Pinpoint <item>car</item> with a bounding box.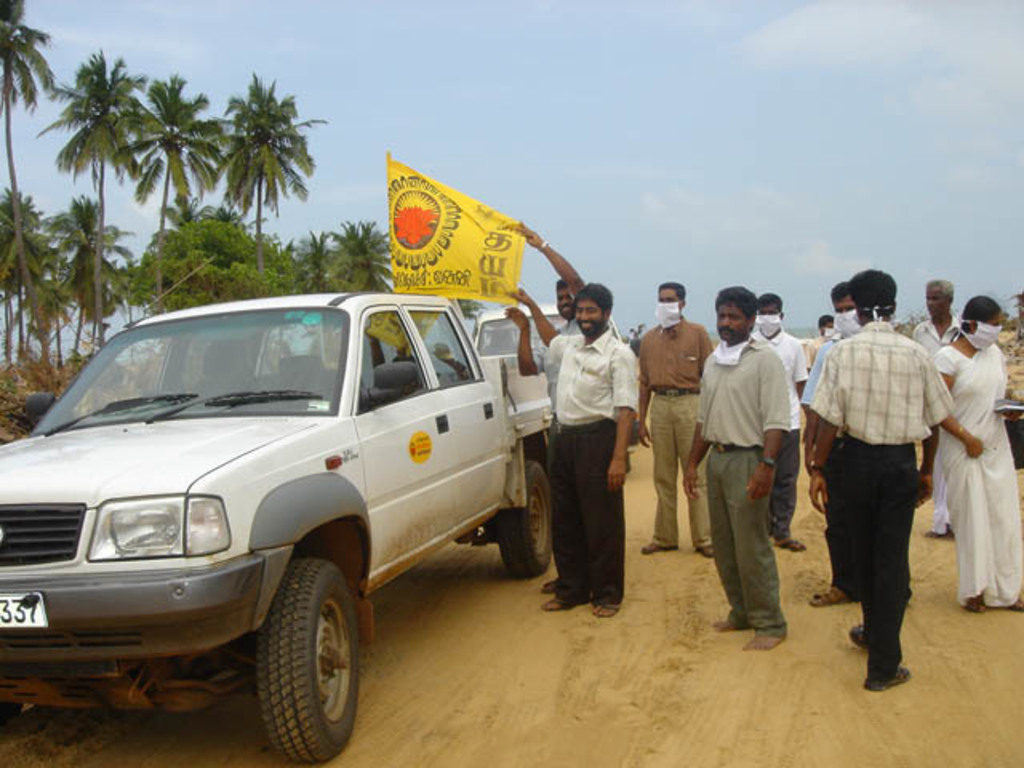
(left=472, top=304, right=626, bottom=354).
